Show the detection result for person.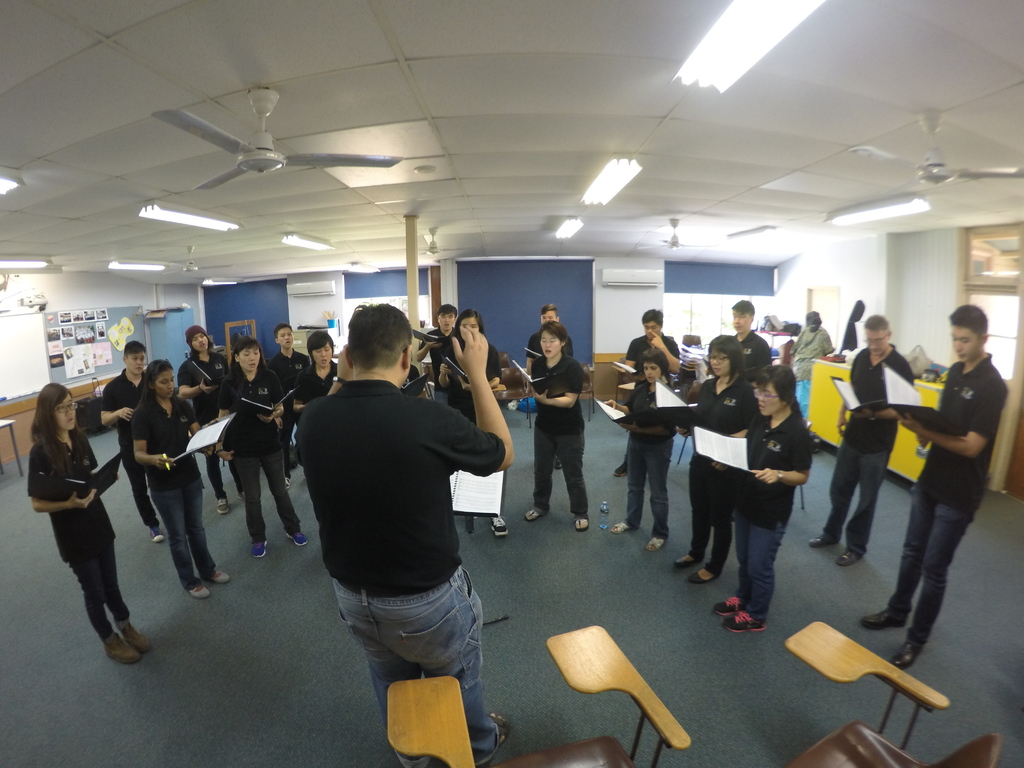
(x1=27, y1=381, x2=158, y2=668).
